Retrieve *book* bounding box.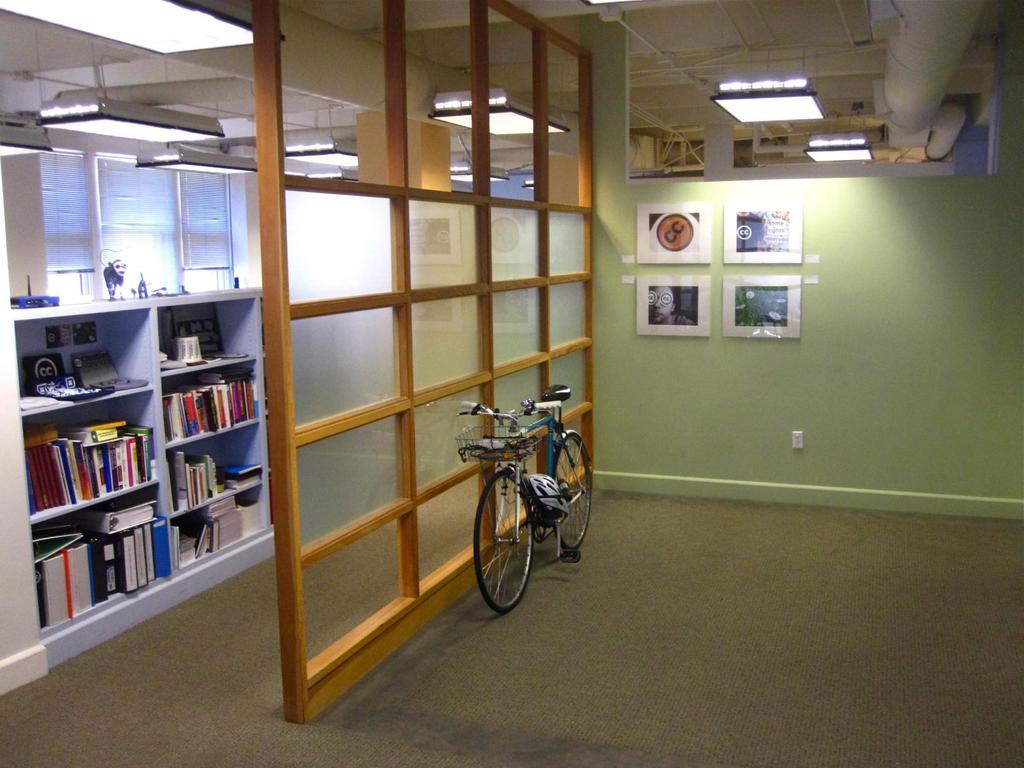
Bounding box: [x1=145, y1=513, x2=172, y2=573].
